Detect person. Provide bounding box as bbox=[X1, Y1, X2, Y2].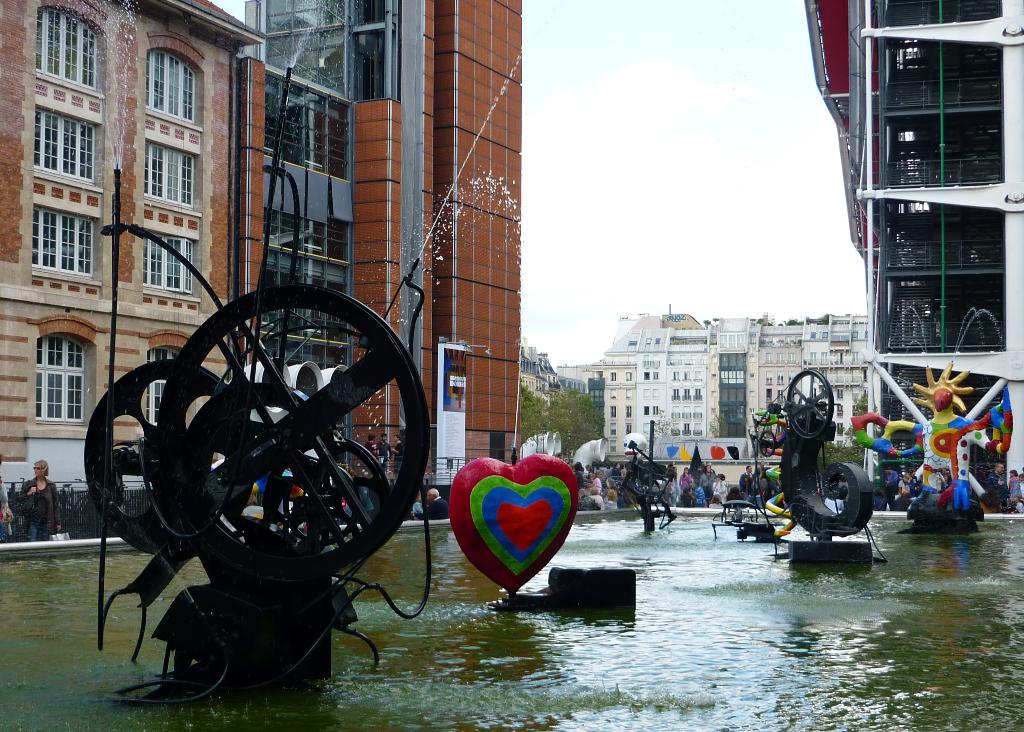
bbox=[15, 456, 64, 540].
